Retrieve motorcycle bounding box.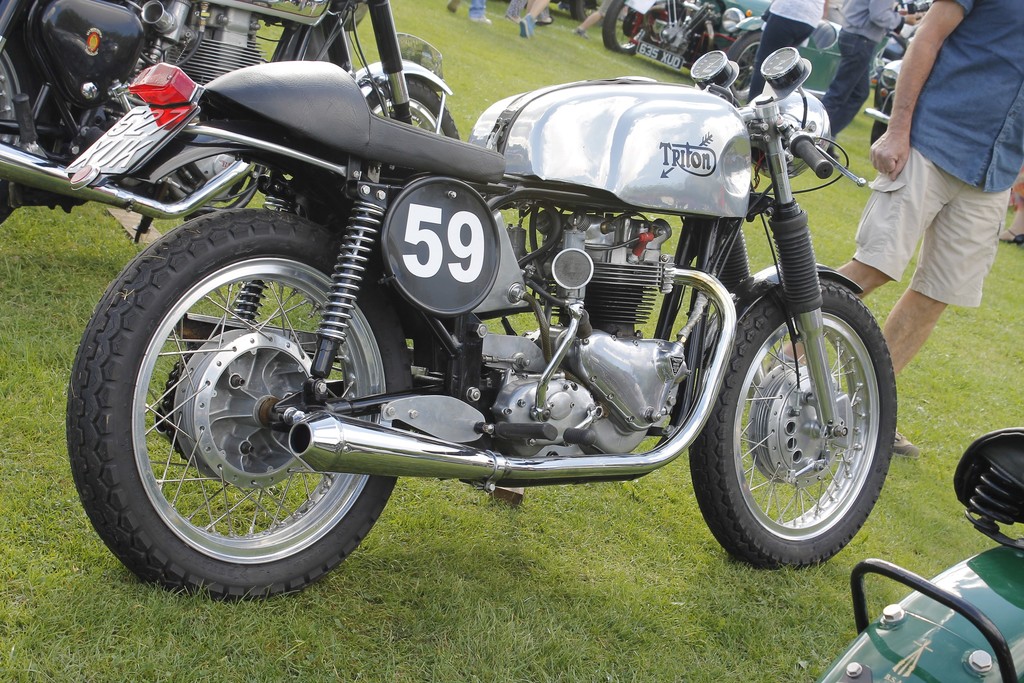
Bounding box: 605,0,717,53.
